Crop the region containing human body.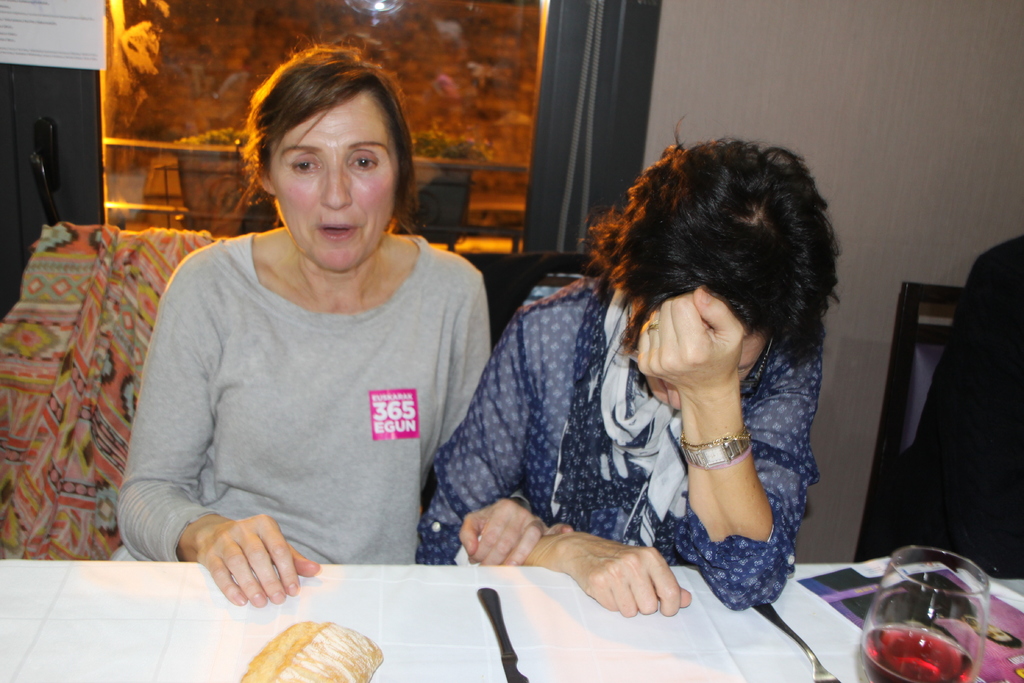
Crop region: left=420, top=288, right=791, bottom=601.
